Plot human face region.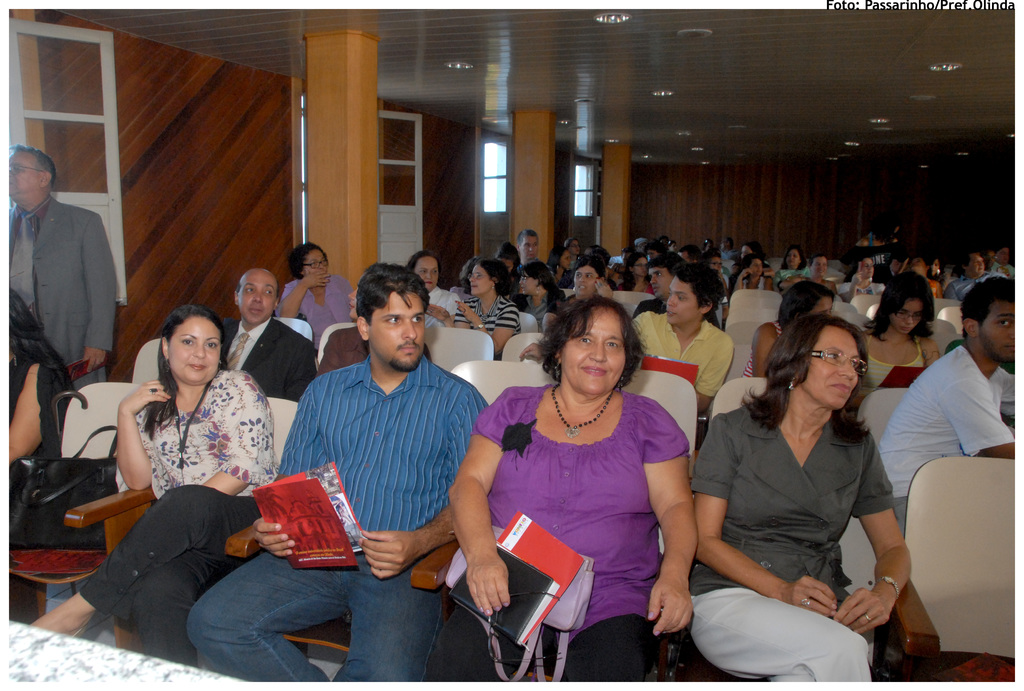
Plotted at (817, 298, 829, 315).
